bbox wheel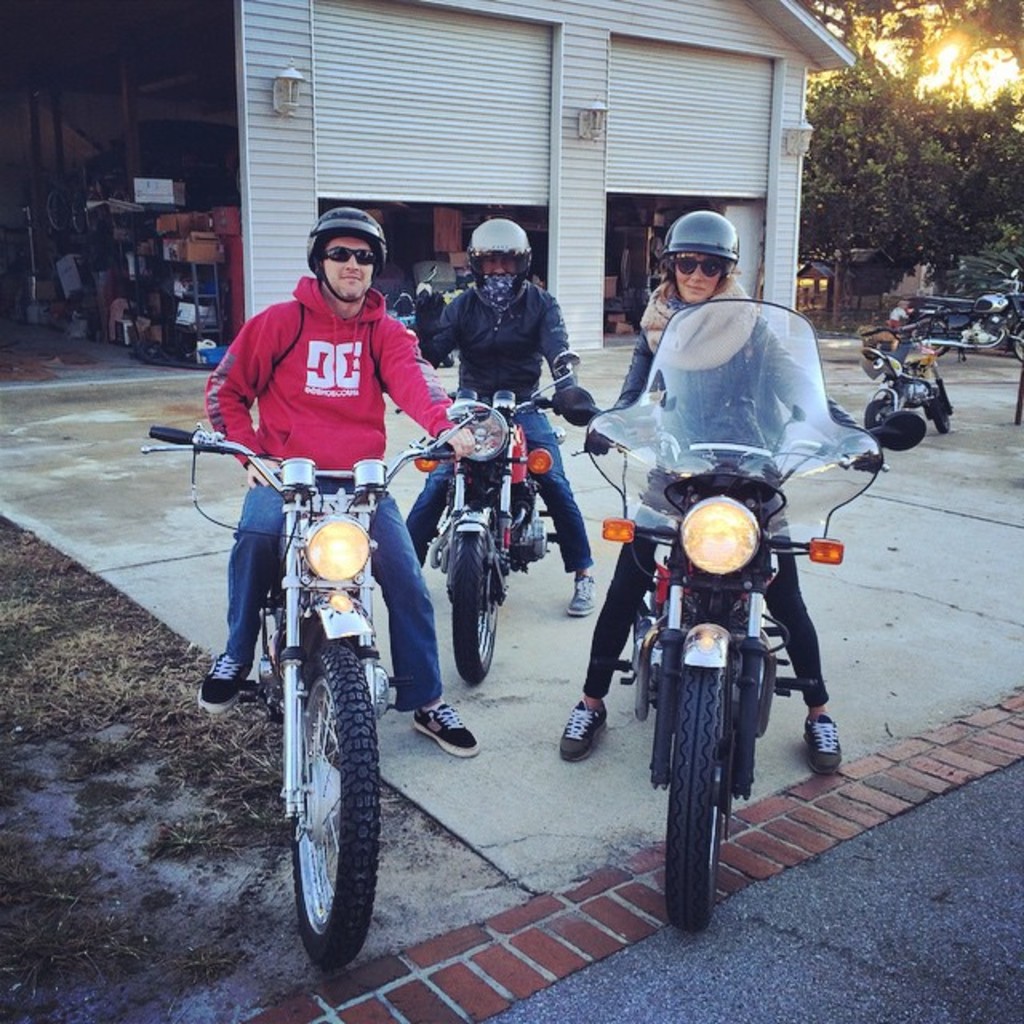
936/394/950/445
